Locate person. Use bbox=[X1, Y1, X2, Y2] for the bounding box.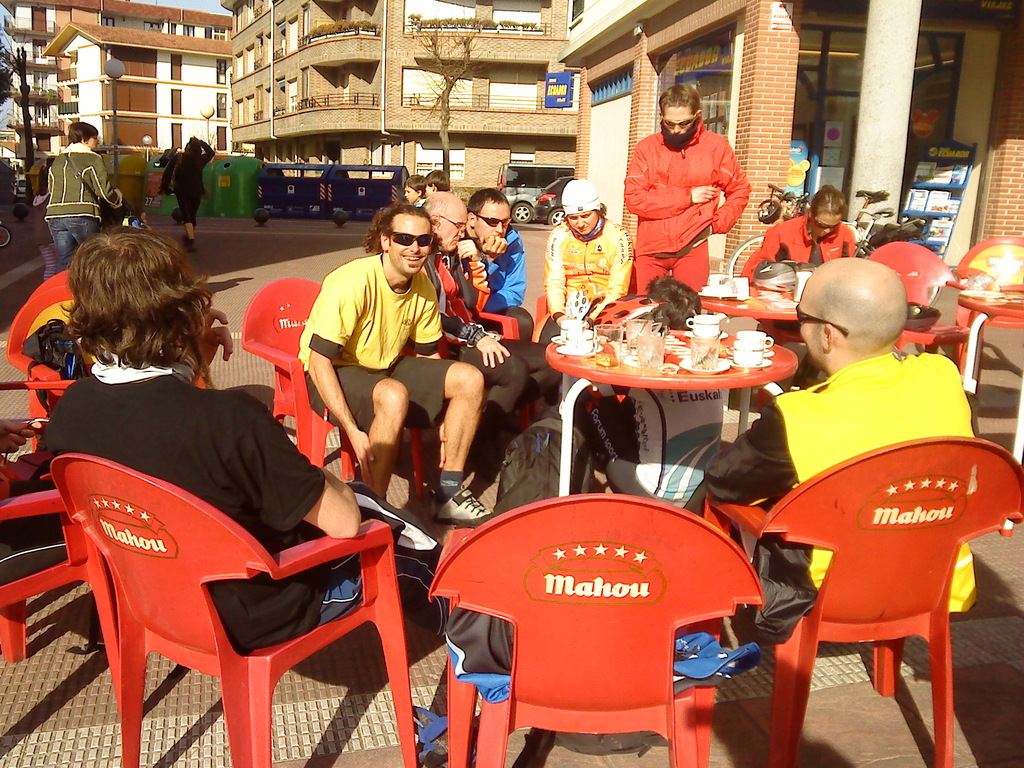
bbox=[399, 173, 428, 210].
